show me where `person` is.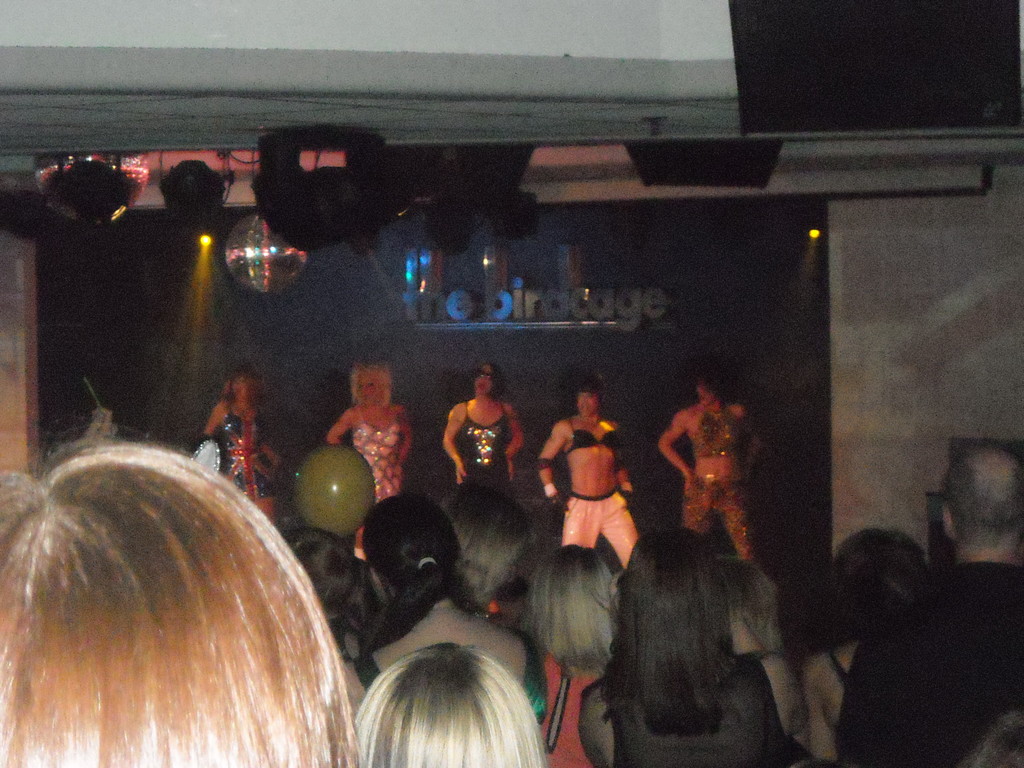
`person` is at bbox(575, 518, 788, 767).
